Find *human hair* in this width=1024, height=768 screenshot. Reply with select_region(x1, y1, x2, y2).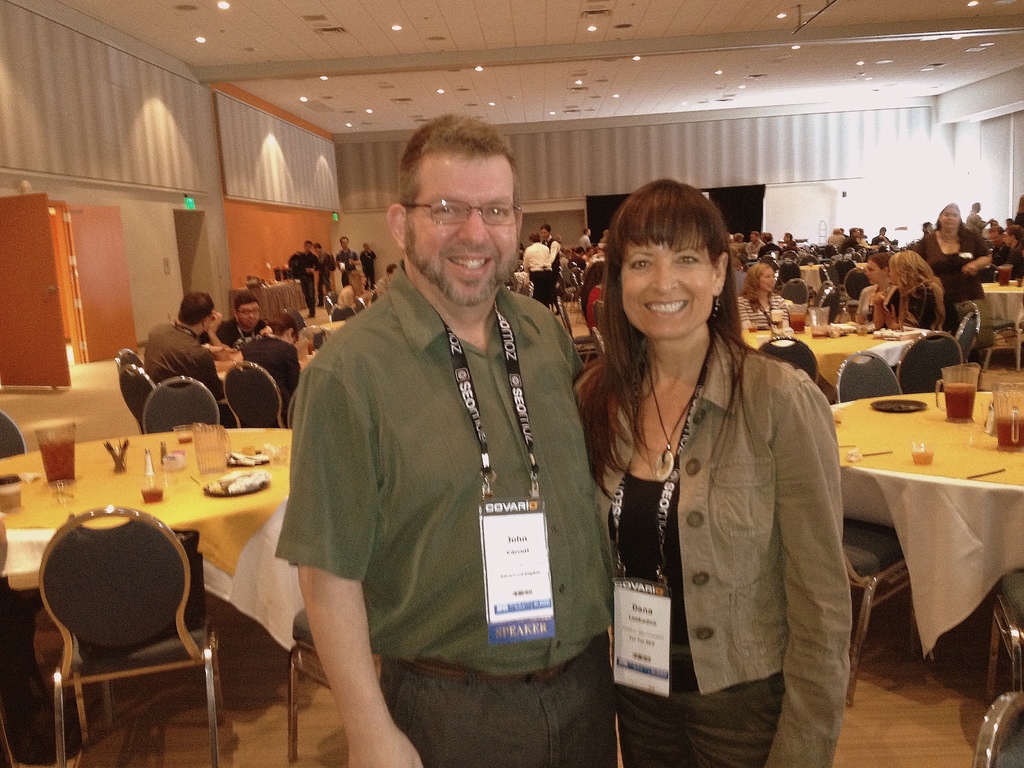
select_region(316, 243, 322, 250).
